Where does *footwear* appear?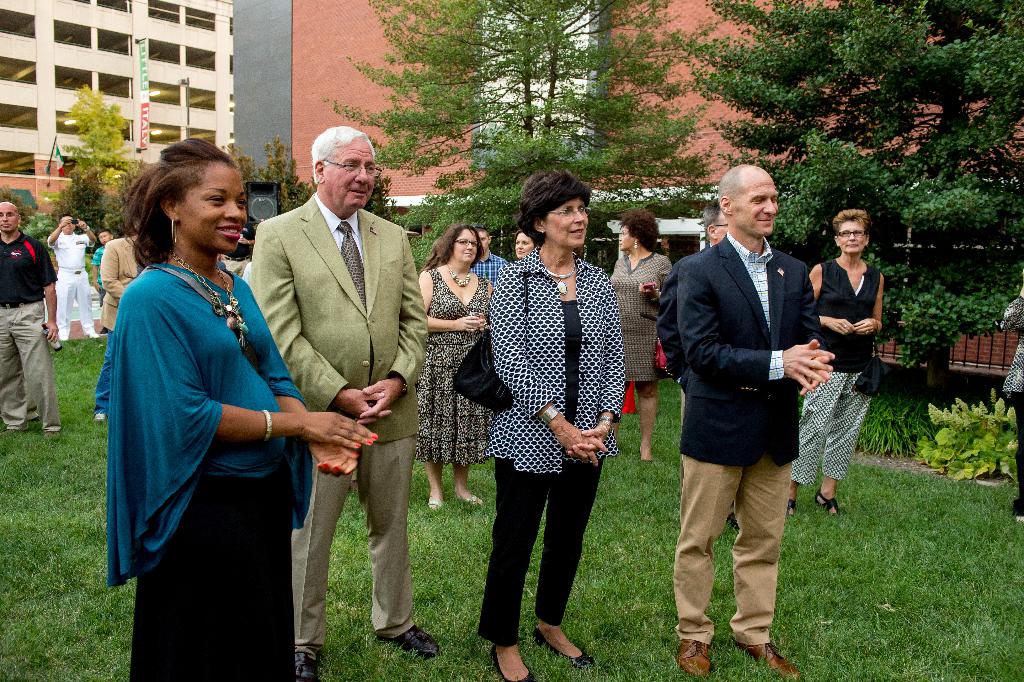
Appears at box(43, 428, 58, 438).
